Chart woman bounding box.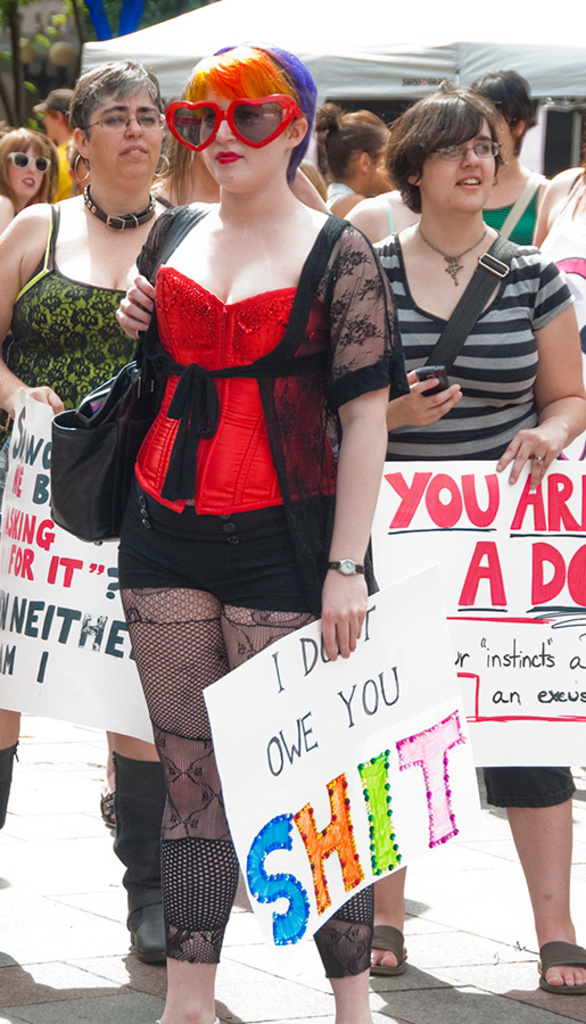
Charted: x1=0, y1=132, x2=41, y2=237.
